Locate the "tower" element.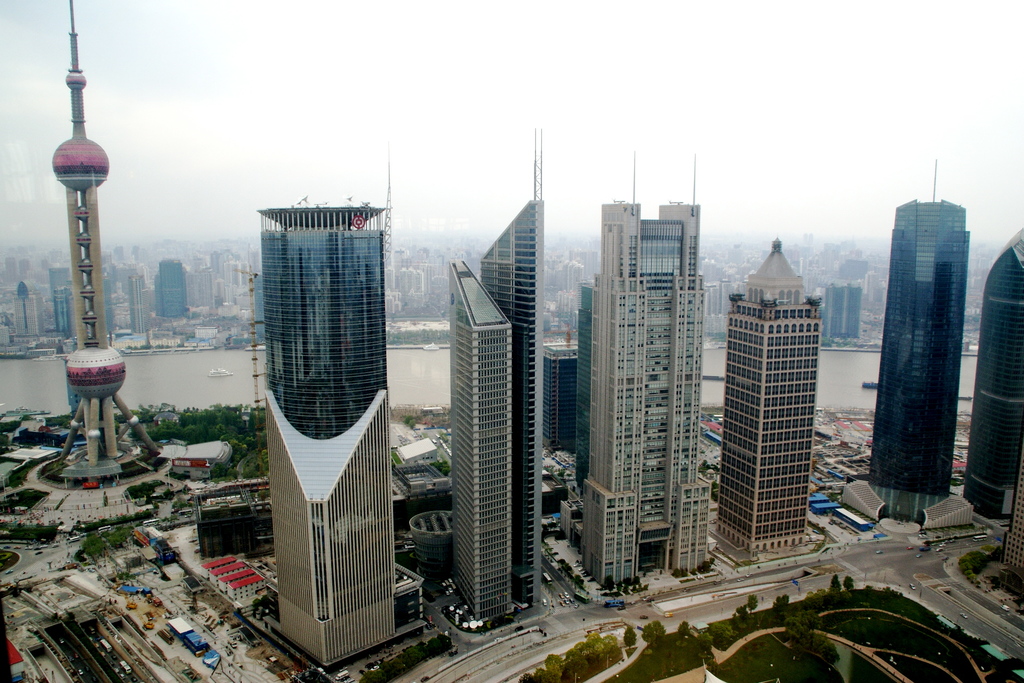
Element bbox: <region>879, 159, 952, 499</region>.
